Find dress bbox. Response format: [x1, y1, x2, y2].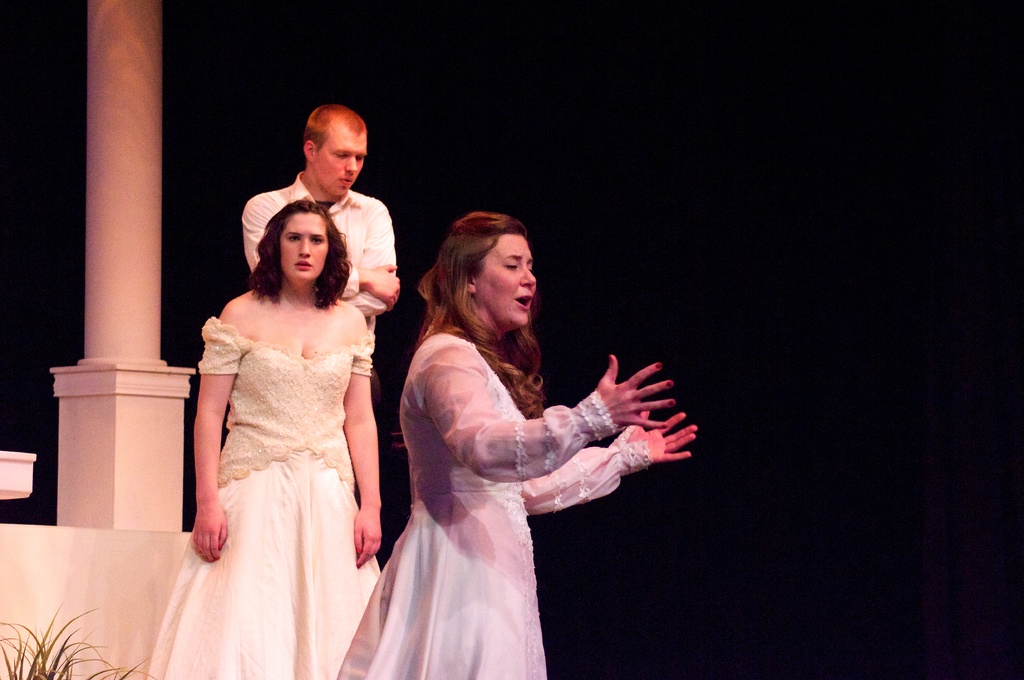
[148, 312, 387, 679].
